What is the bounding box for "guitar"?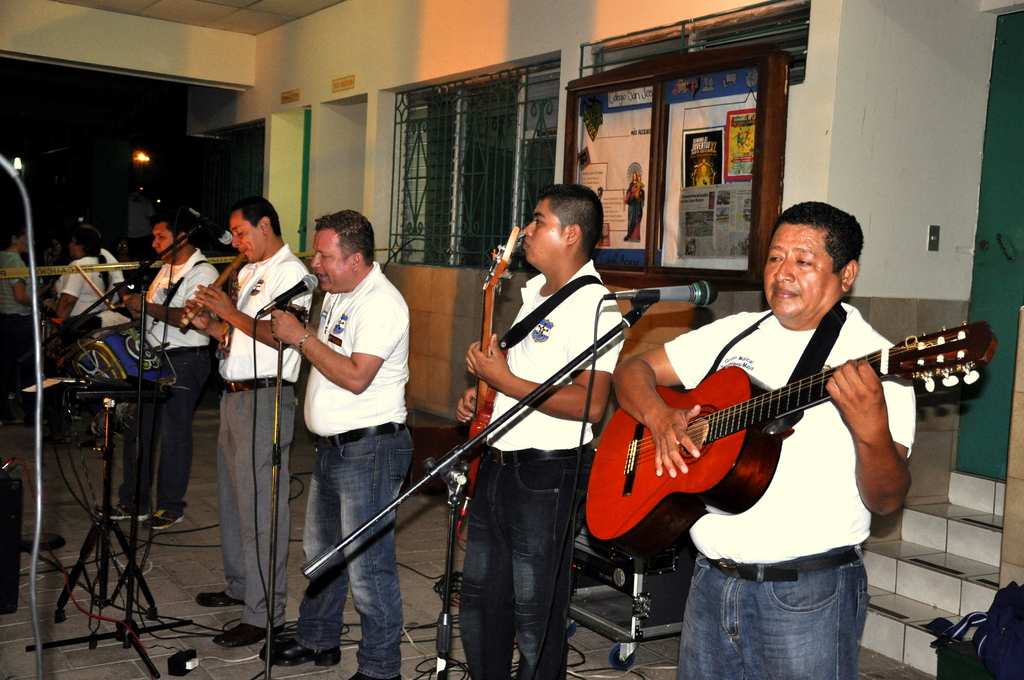
<region>577, 311, 1002, 560</region>.
